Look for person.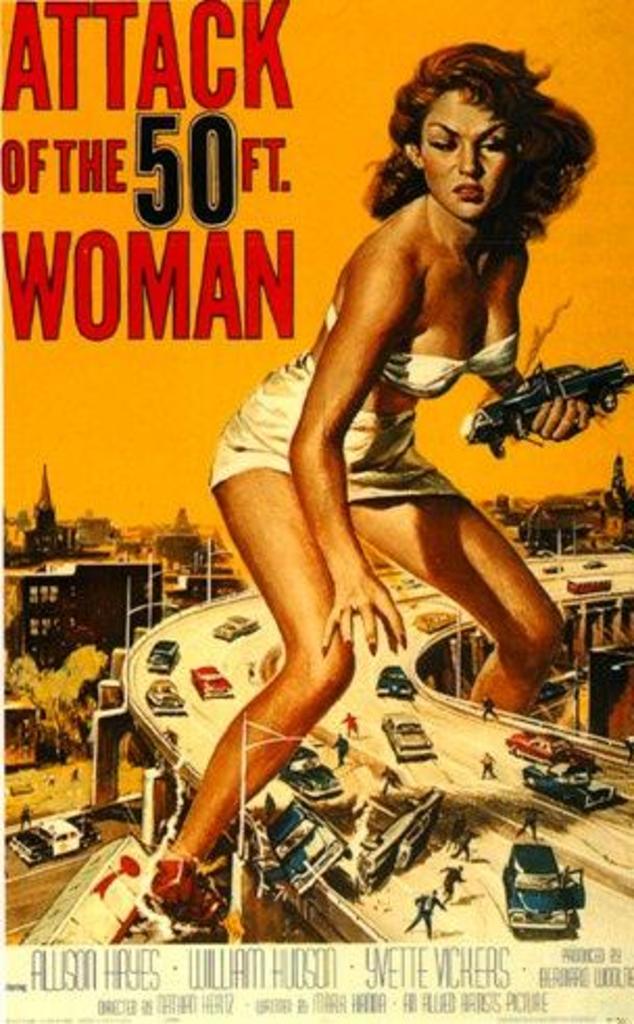
Found: [left=148, top=131, right=571, bottom=995].
